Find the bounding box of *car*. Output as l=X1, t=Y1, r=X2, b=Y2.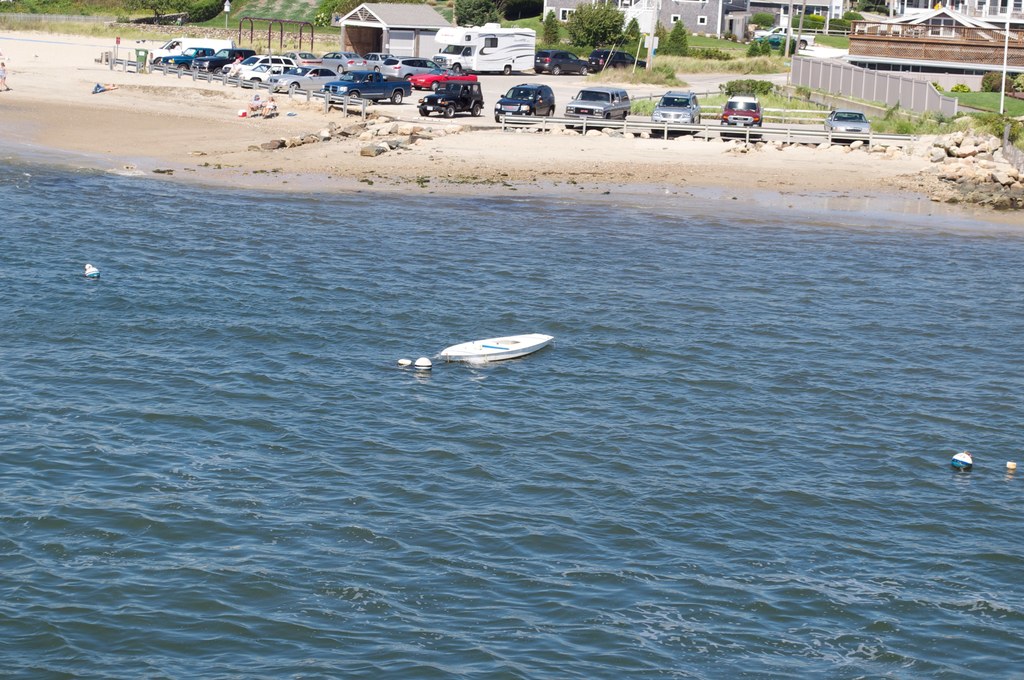
l=587, t=47, r=643, b=70.
